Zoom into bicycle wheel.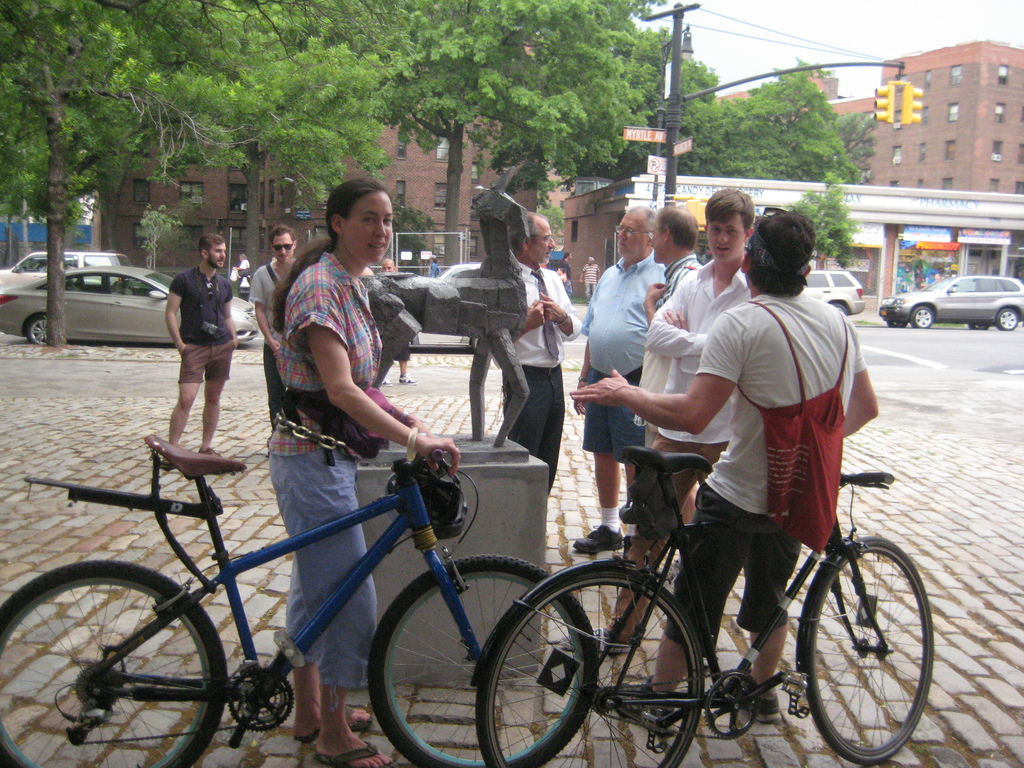
Zoom target: BBox(473, 557, 706, 767).
